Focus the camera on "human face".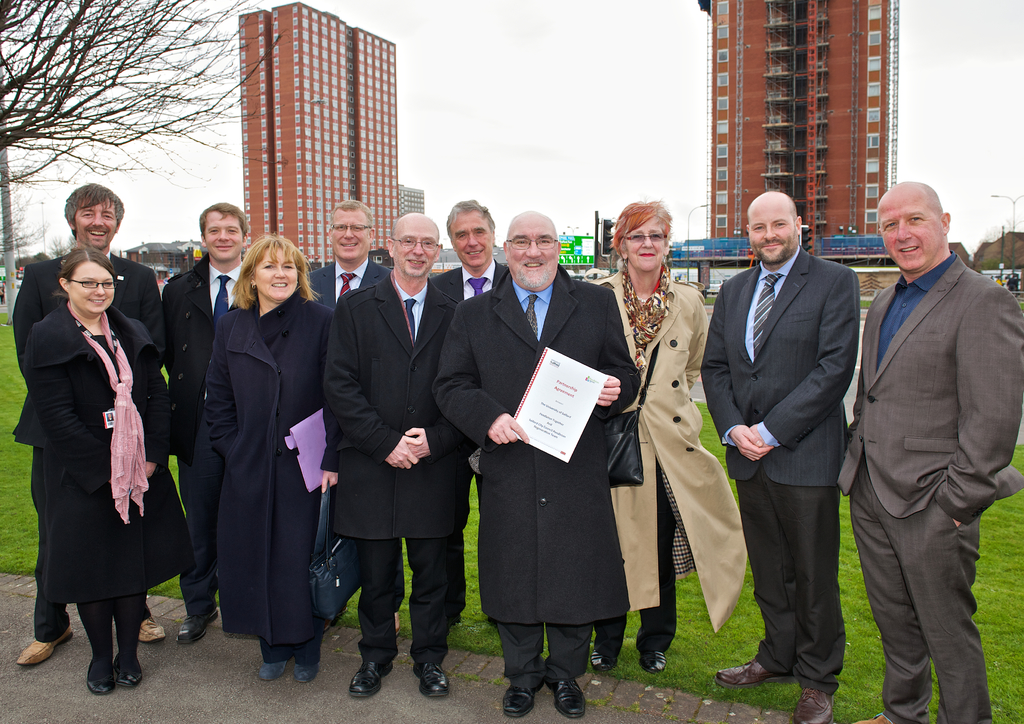
Focus region: (394,218,437,278).
